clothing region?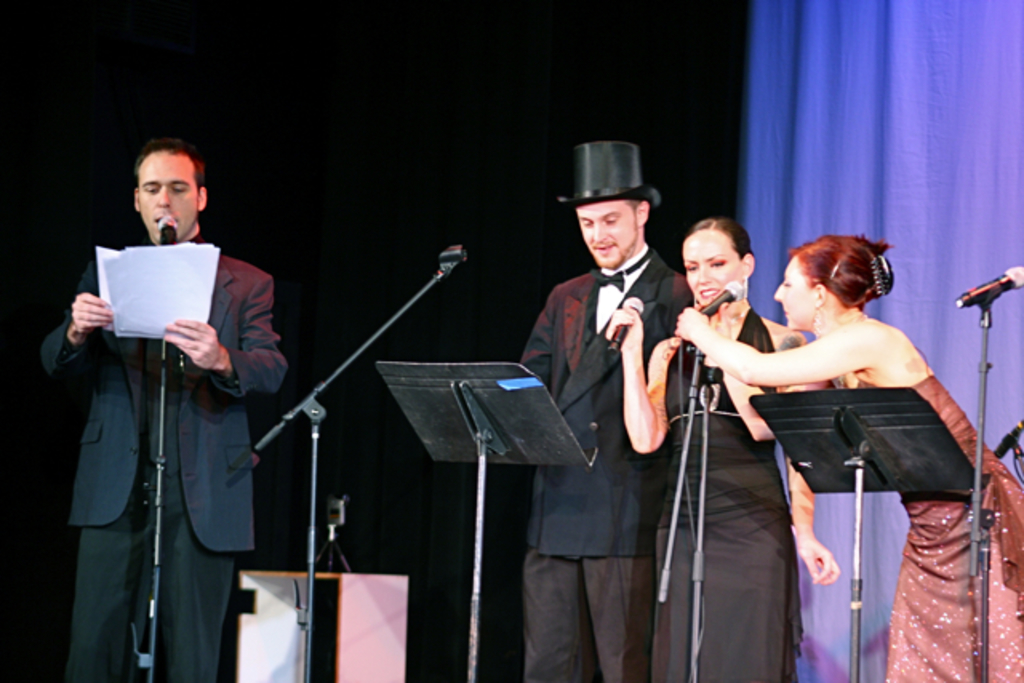
[x1=509, y1=243, x2=680, y2=681]
